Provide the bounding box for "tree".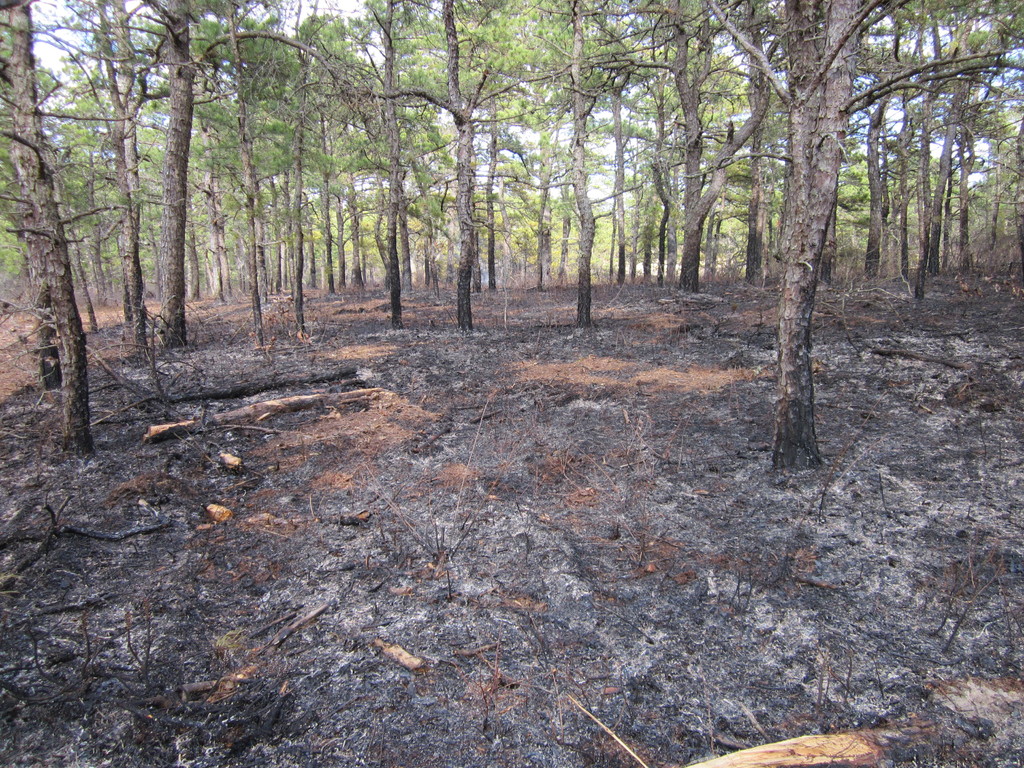
x1=466 y1=0 x2=648 y2=323.
